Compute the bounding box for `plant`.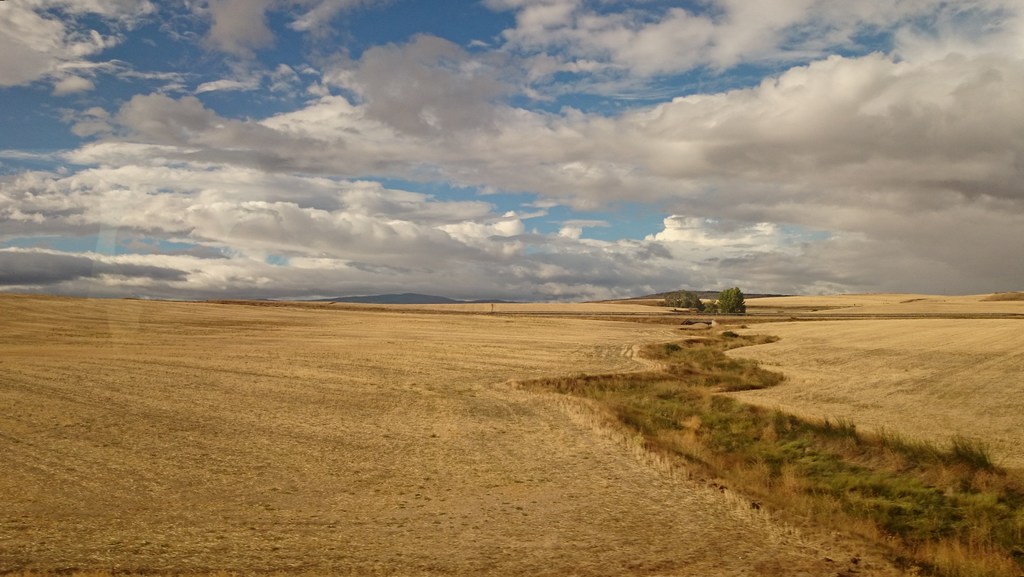
bbox=[872, 431, 1003, 475].
